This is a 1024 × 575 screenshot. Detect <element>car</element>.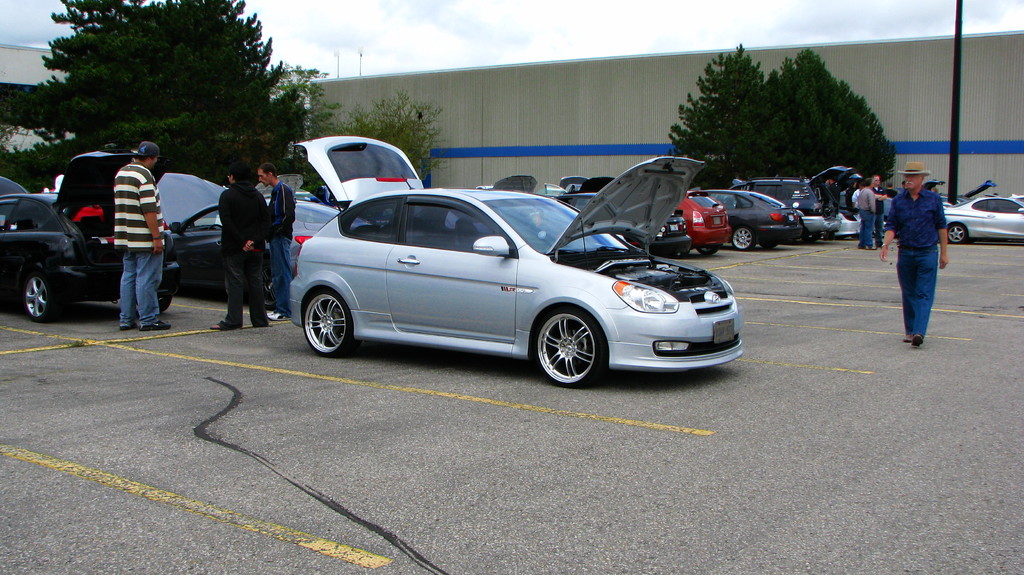
{"x1": 296, "y1": 135, "x2": 744, "y2": 393}.
